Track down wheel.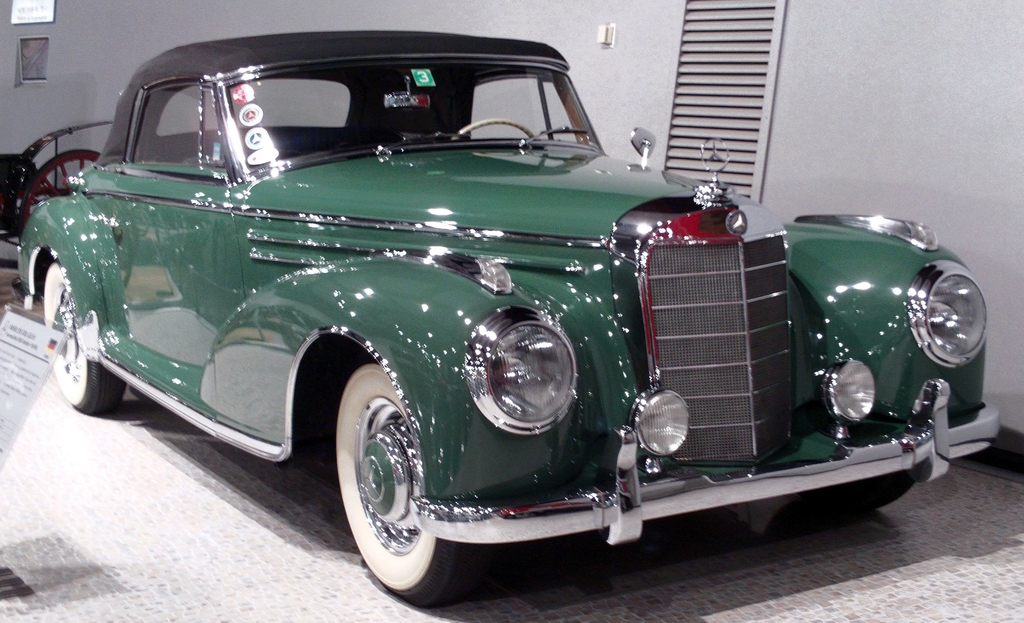
Tracked to <region>15, 147, 97, 259</region>.
